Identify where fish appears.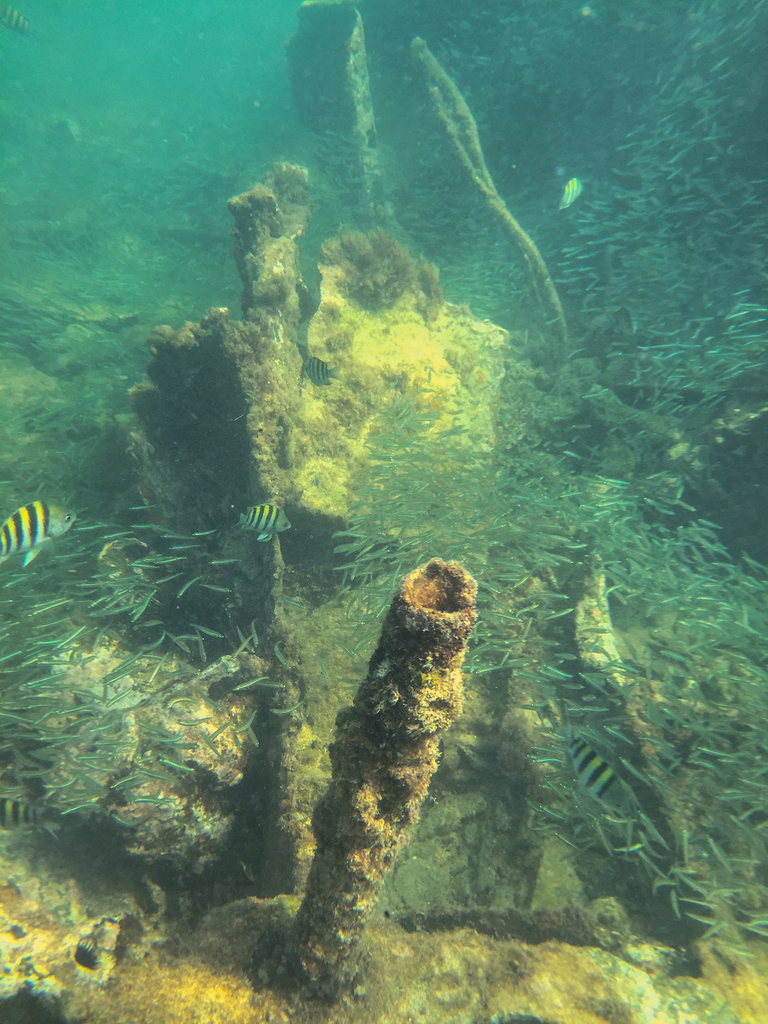
Appears at rect(0, 497, 82, 561).
